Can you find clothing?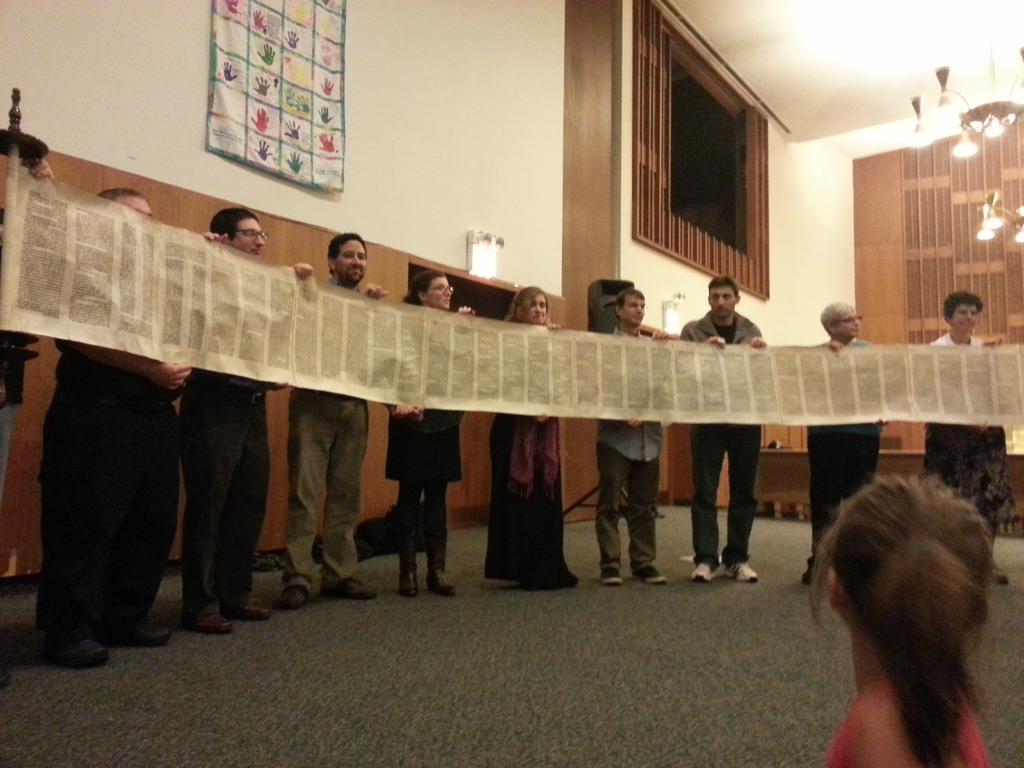
Yes, bounding box: 383 403 465 578.
